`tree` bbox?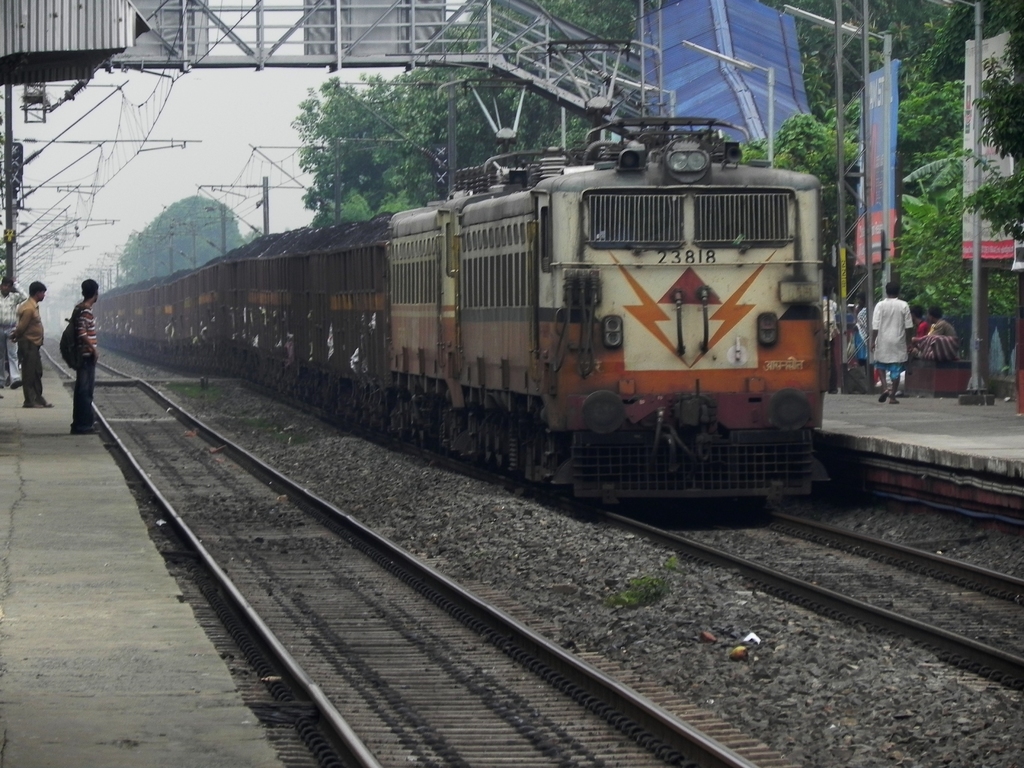
[x1=408, y1=0, x2=655, y2=179]
